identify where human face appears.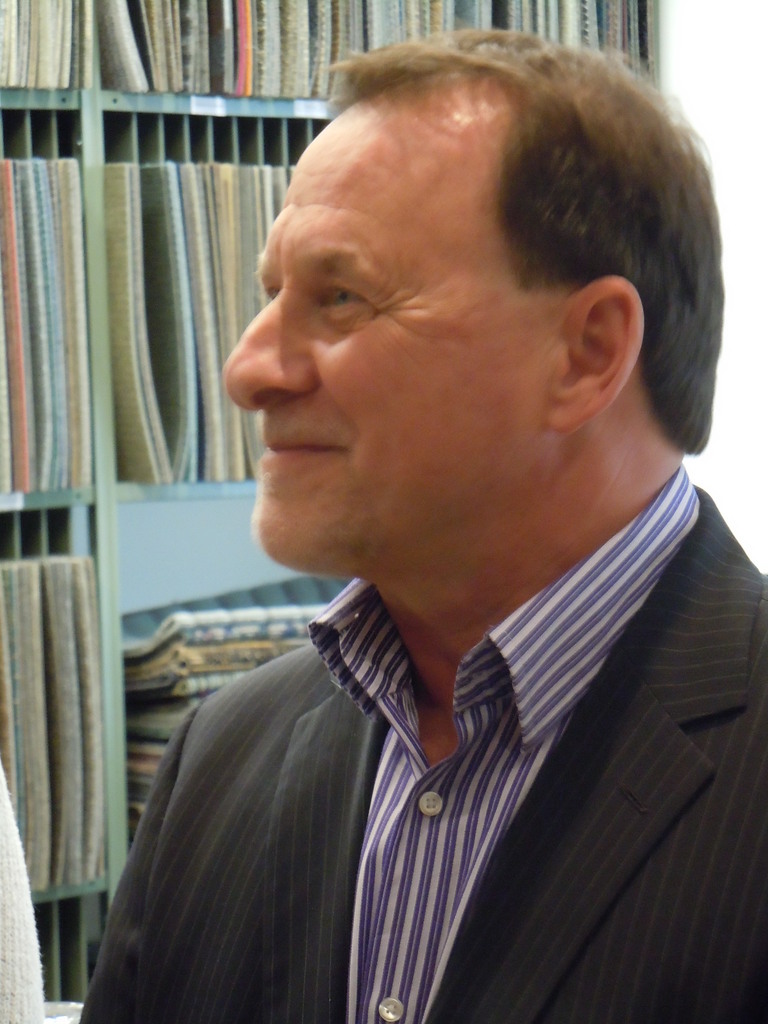
Appears at select_region(235, 150, 604, 589).
